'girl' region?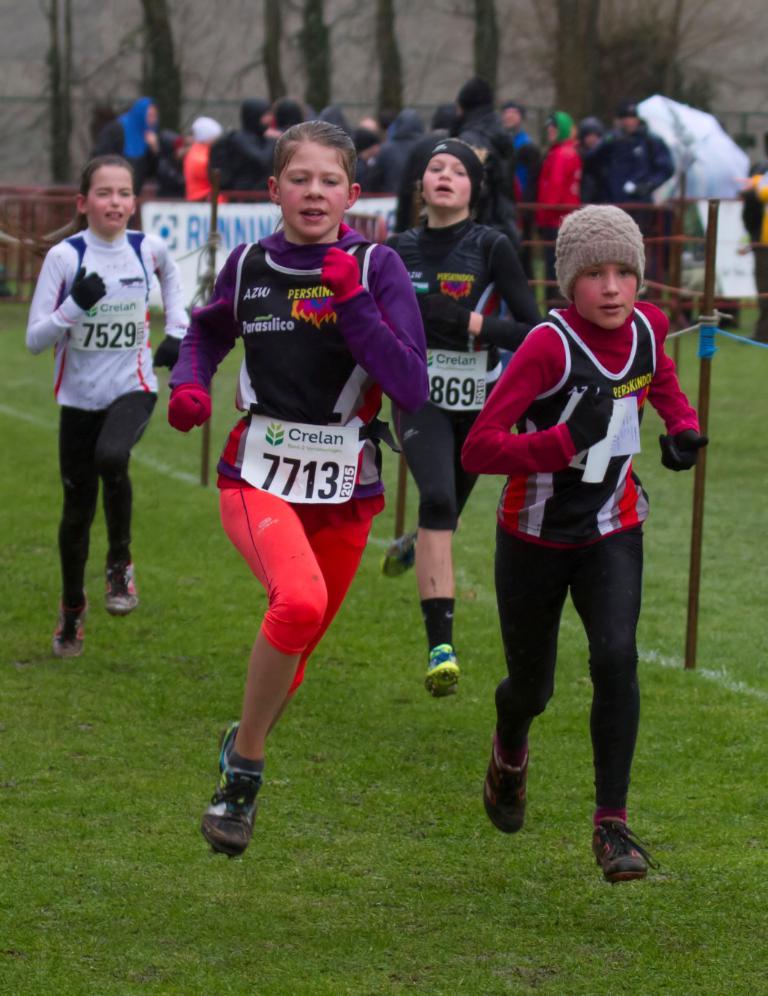
20/151/188/662
